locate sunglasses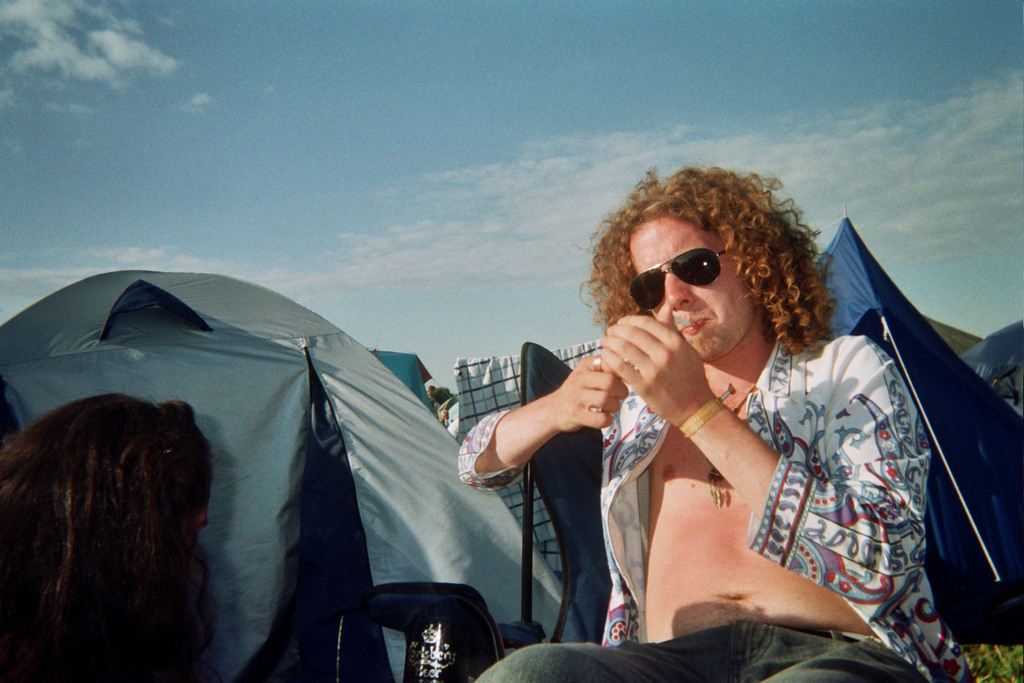
bbox=[627, 245, 738, 308]
